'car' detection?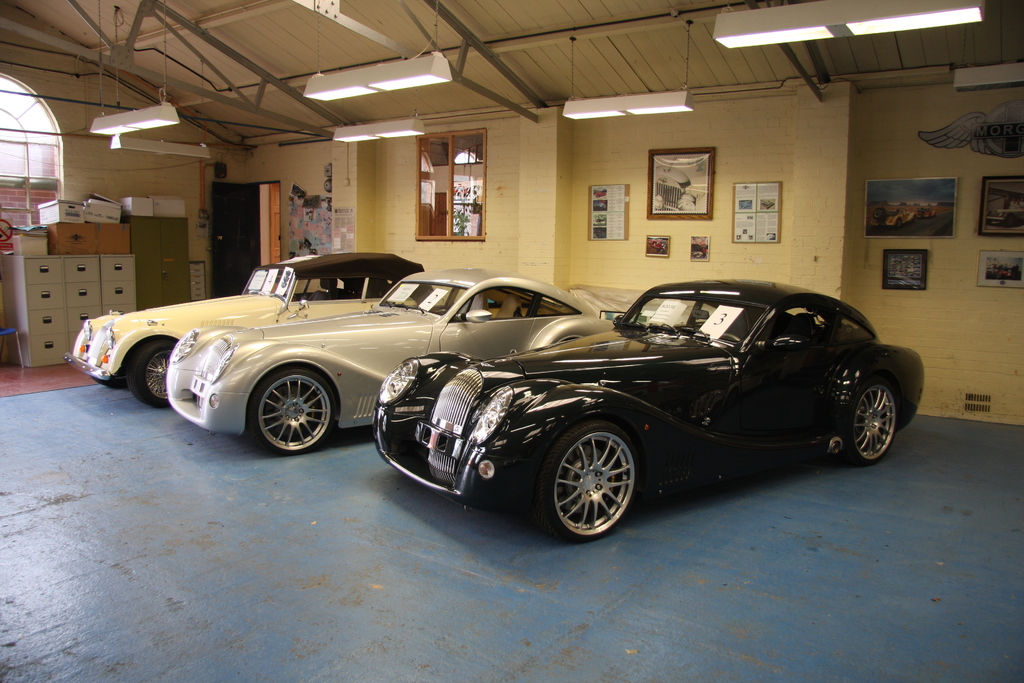
<bbox>653, 157, 706, 211</bbox>
